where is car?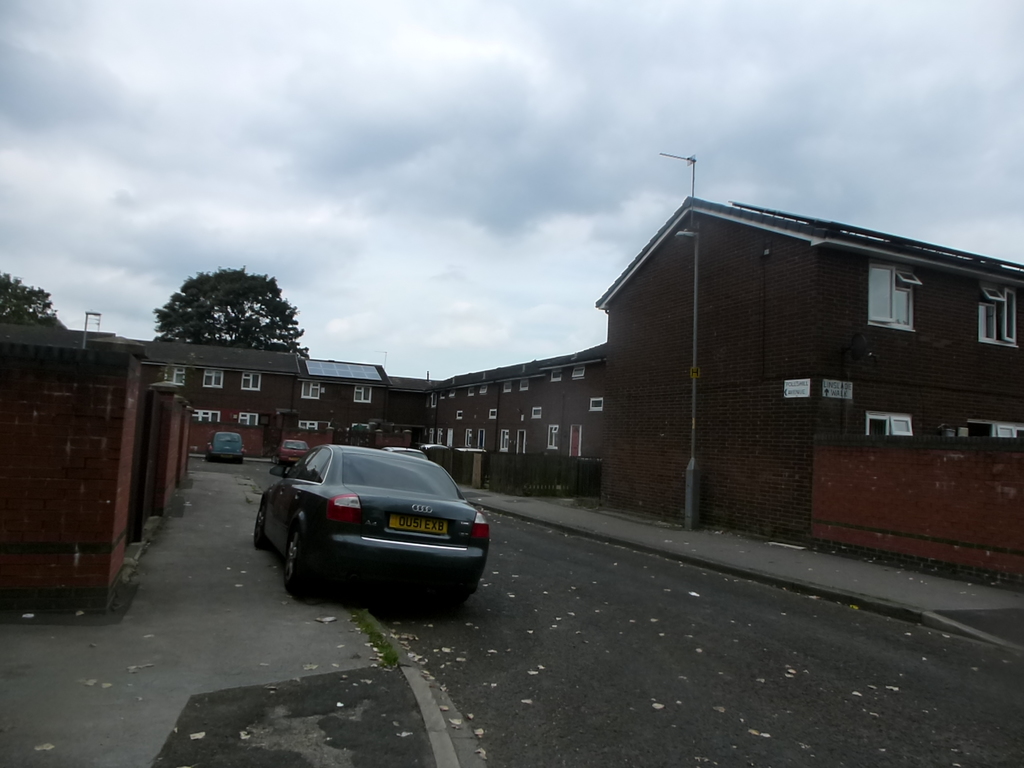
<region>276, 436, 307, 476</region>.
